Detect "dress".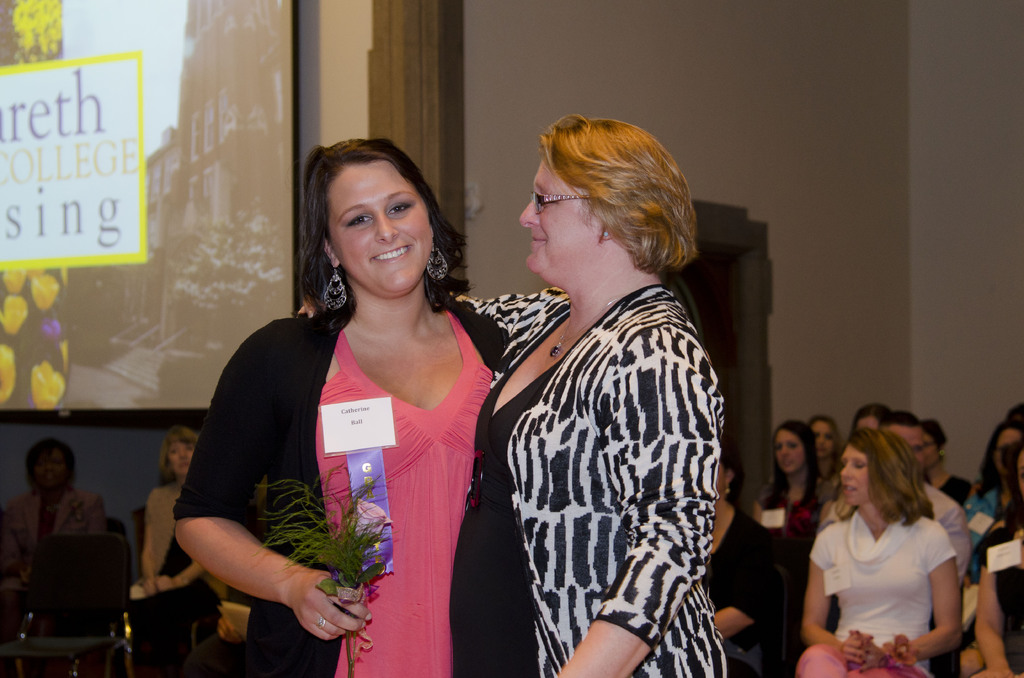
Detected at [left=316, top=310, right=493, bottom=677].
